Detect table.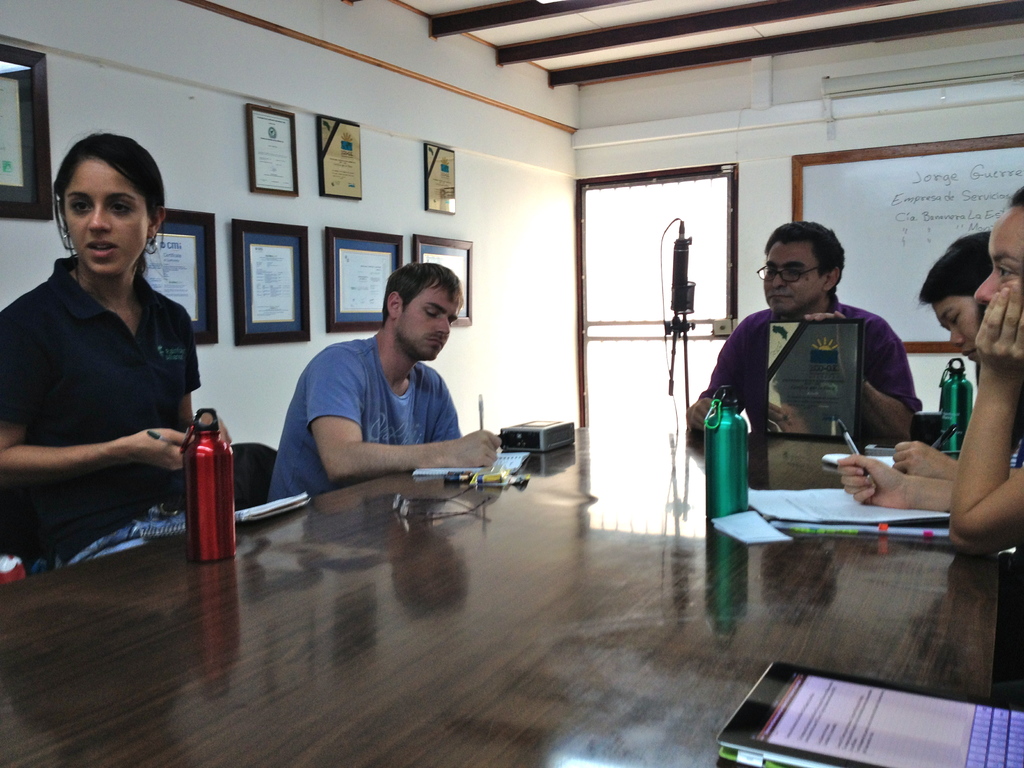
Detected at Rect(0, 423, 1023, 767).
